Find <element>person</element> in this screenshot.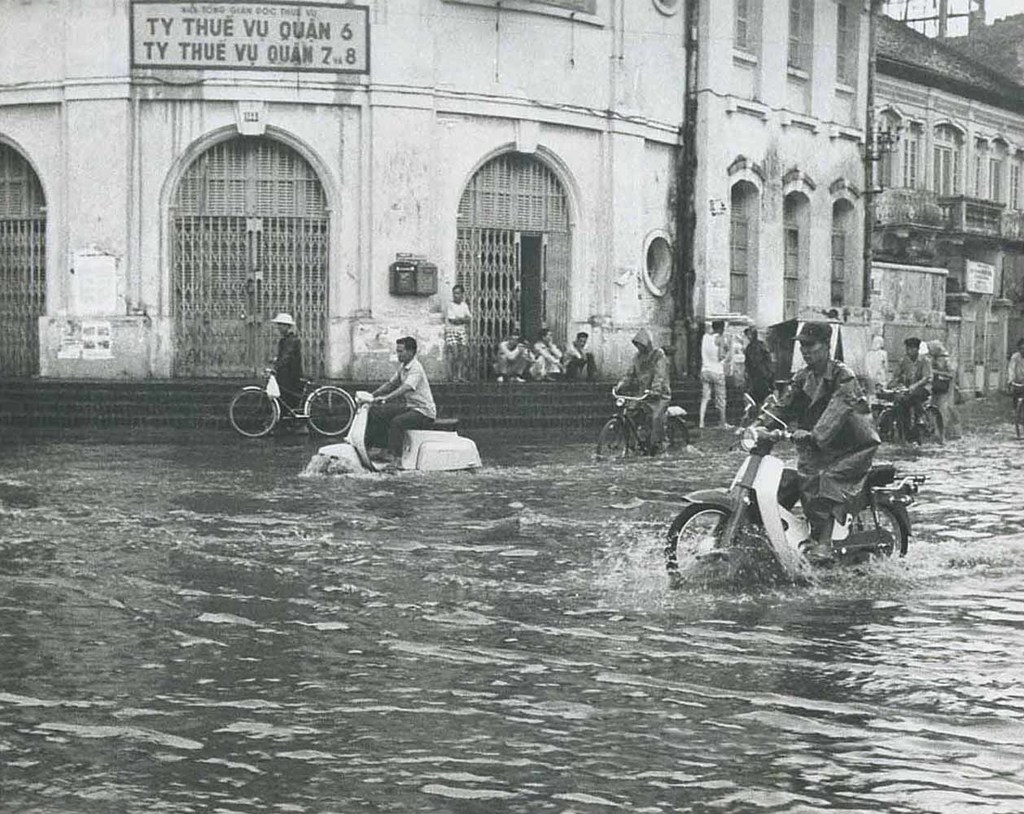
The bounding box for <element>person</element> is left=697, top=319, right=735, bottom=428.
